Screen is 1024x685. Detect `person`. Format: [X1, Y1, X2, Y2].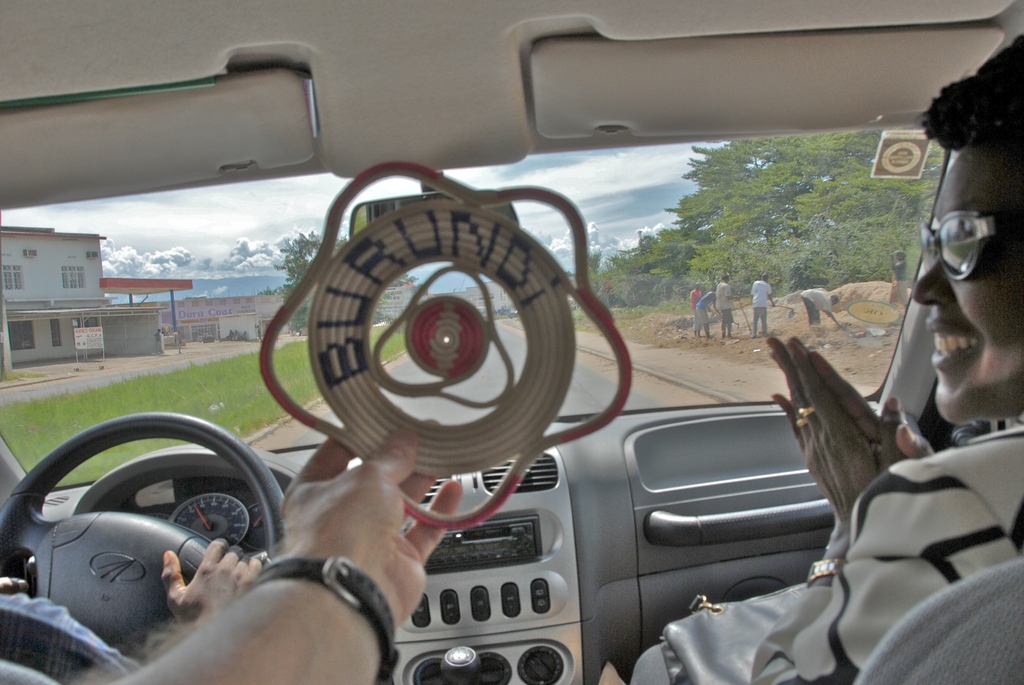
[695, 290, 721, 334].
